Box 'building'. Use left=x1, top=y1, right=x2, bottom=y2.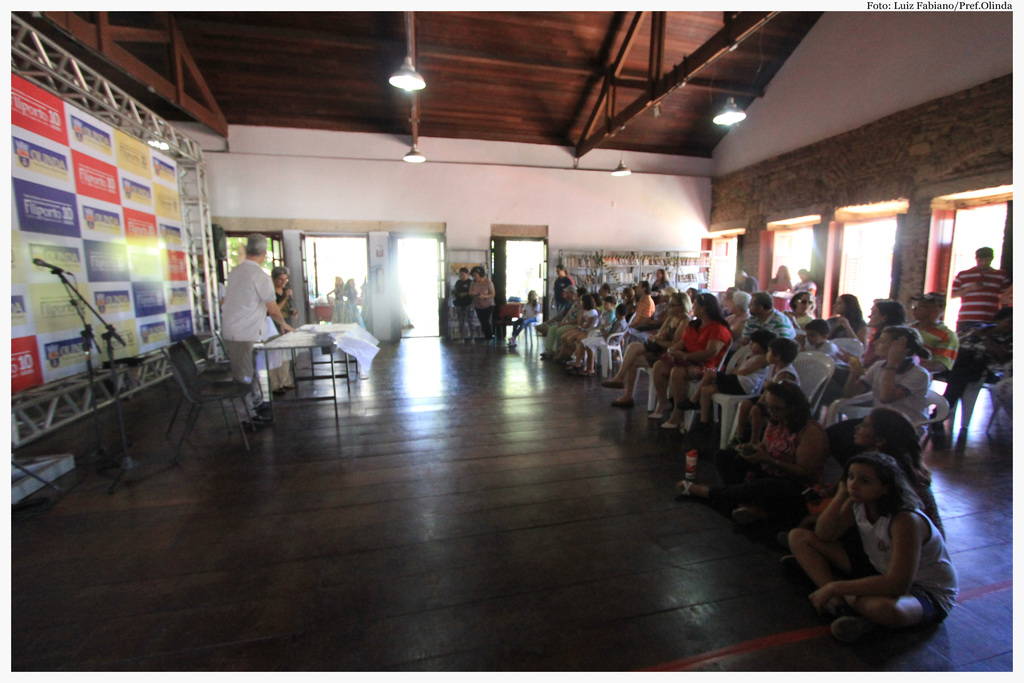
left=14, top=11, right=1014, bottom=670.
